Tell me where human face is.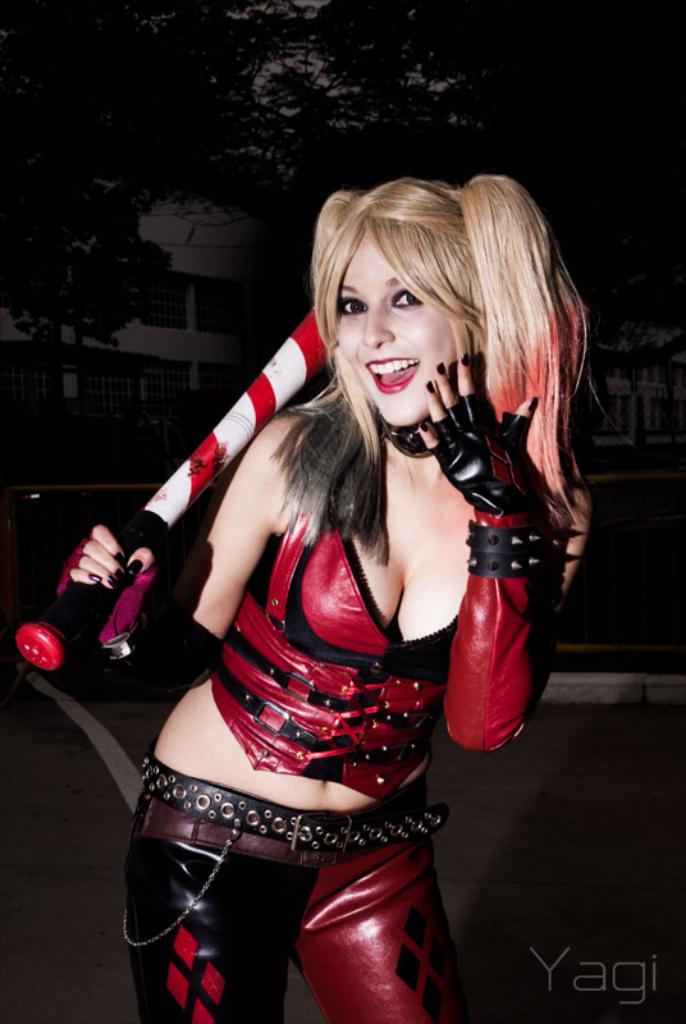
human face is at left=339, top=233, right=456, bottom=424.
